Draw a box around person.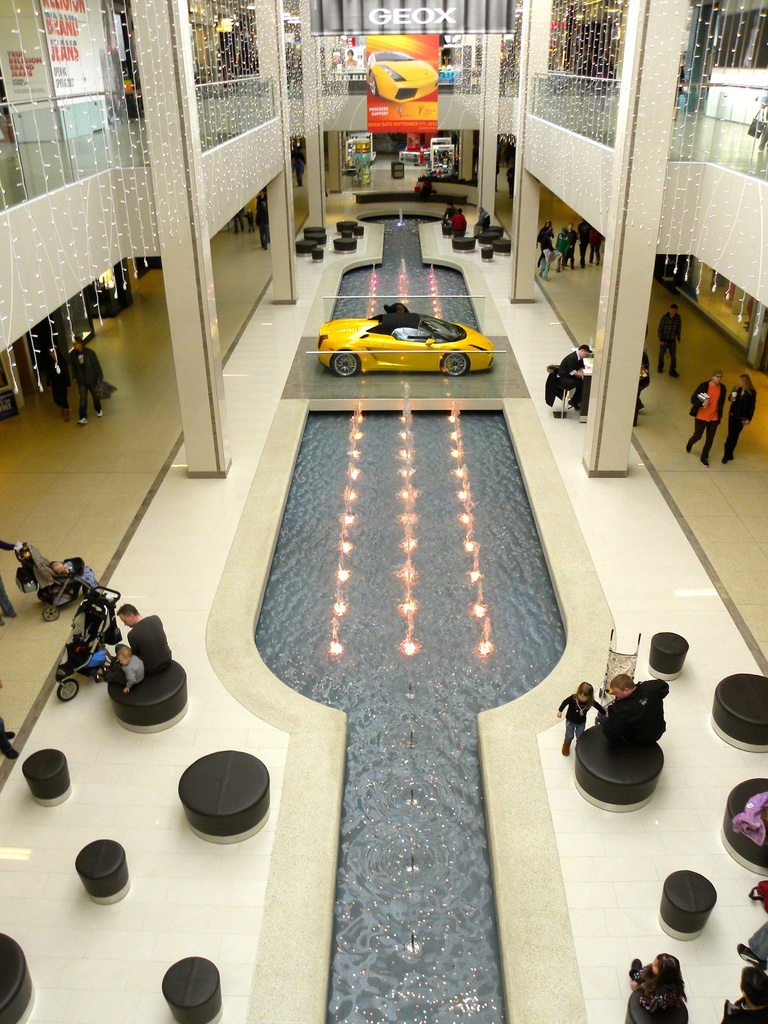
<bbox>723, 374, 762, 461</bbox>.
